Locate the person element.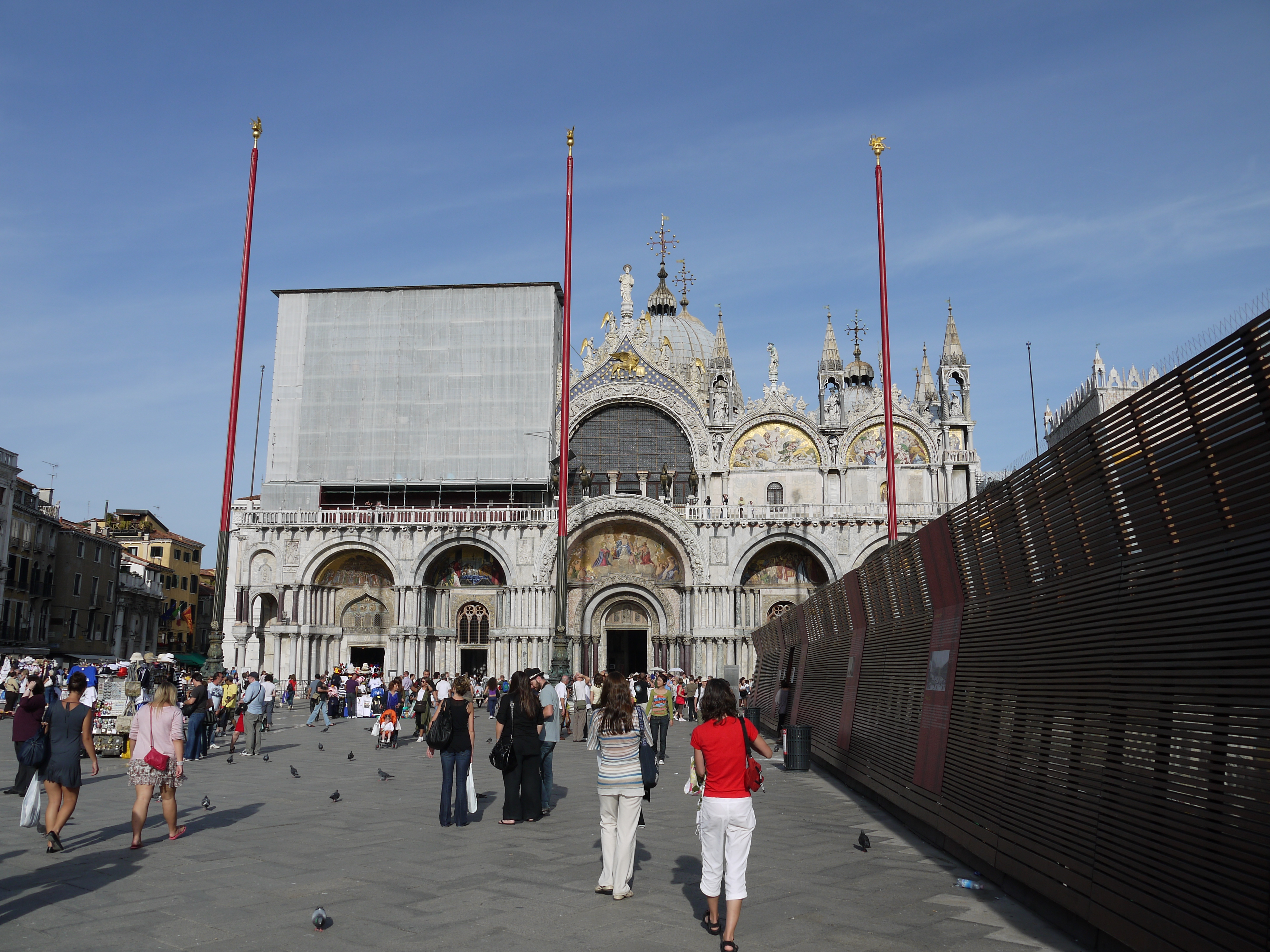
Element bbox: 108,213,113,228.
